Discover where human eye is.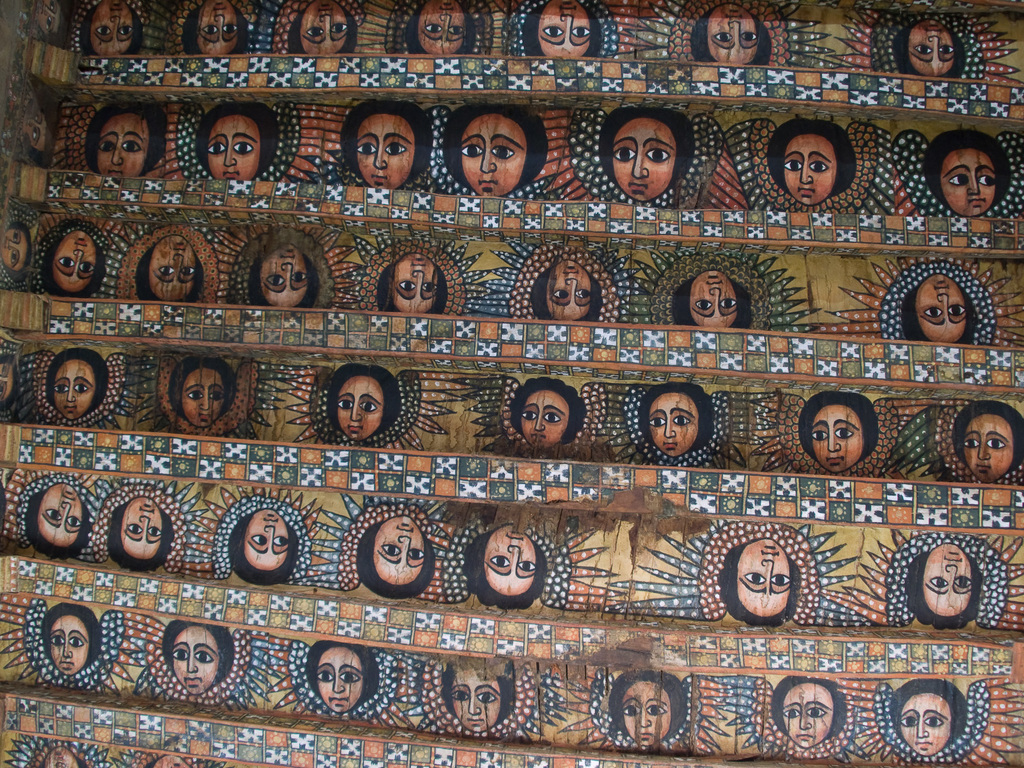
Discovered at <region>66, 636, 83, 648</region>.
